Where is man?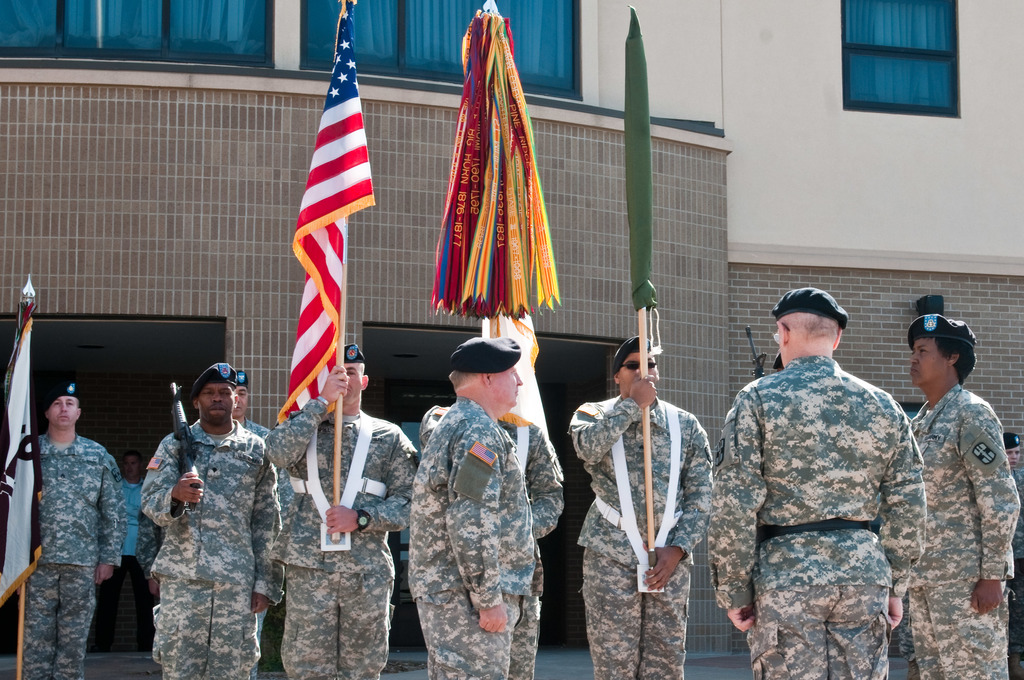
bbox=[138, 361, 289, 679].
